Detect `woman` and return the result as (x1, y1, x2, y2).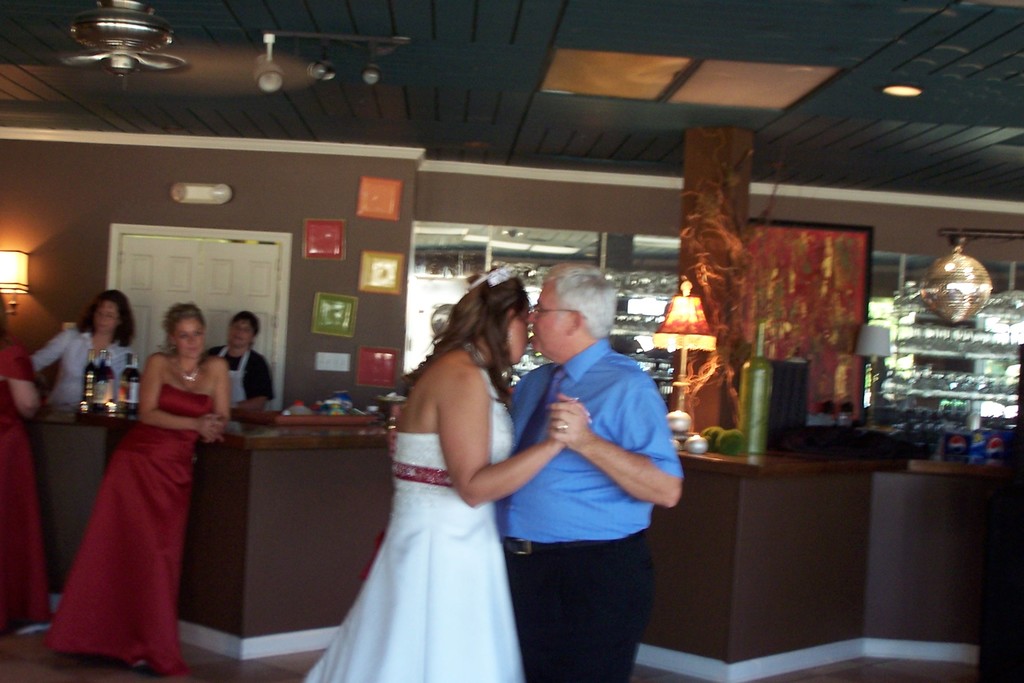
(38, 303, 230, 679).
